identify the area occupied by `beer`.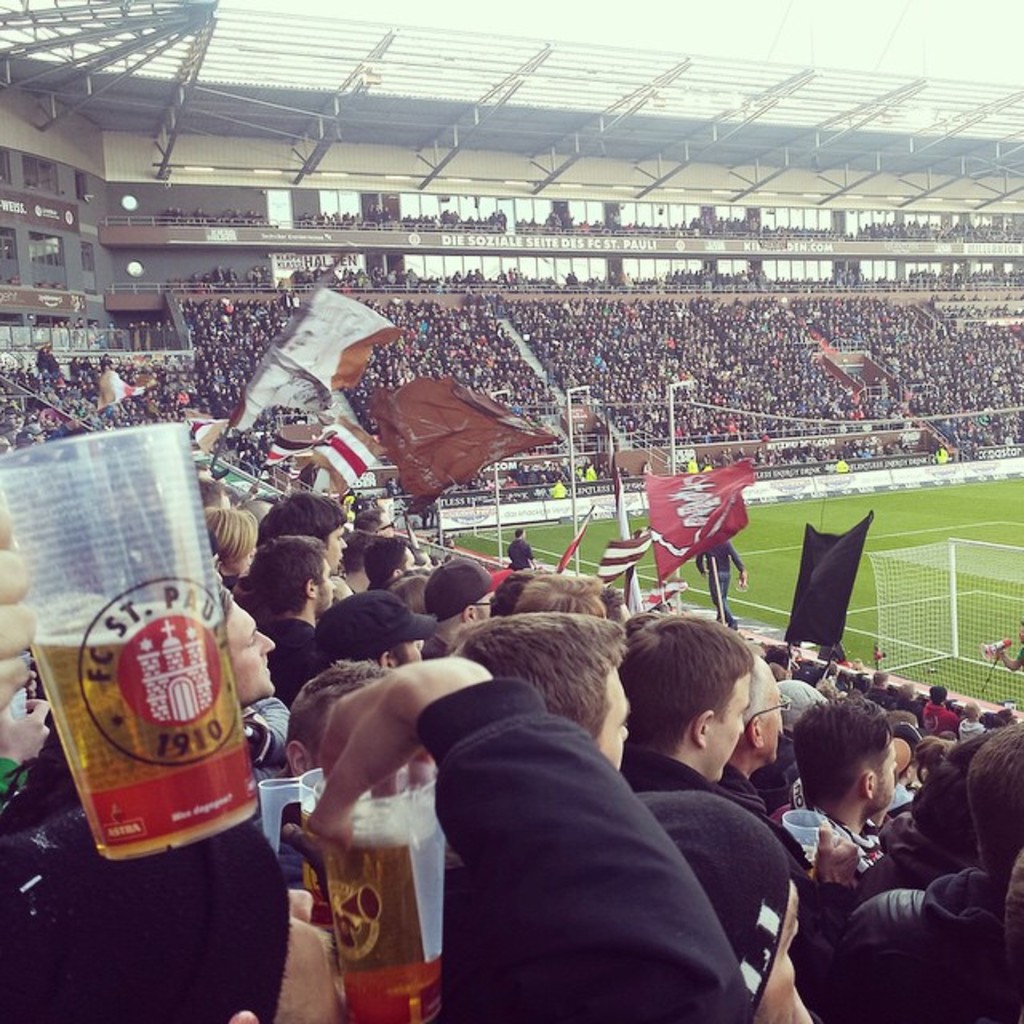
Area: 18/621/262/866.
